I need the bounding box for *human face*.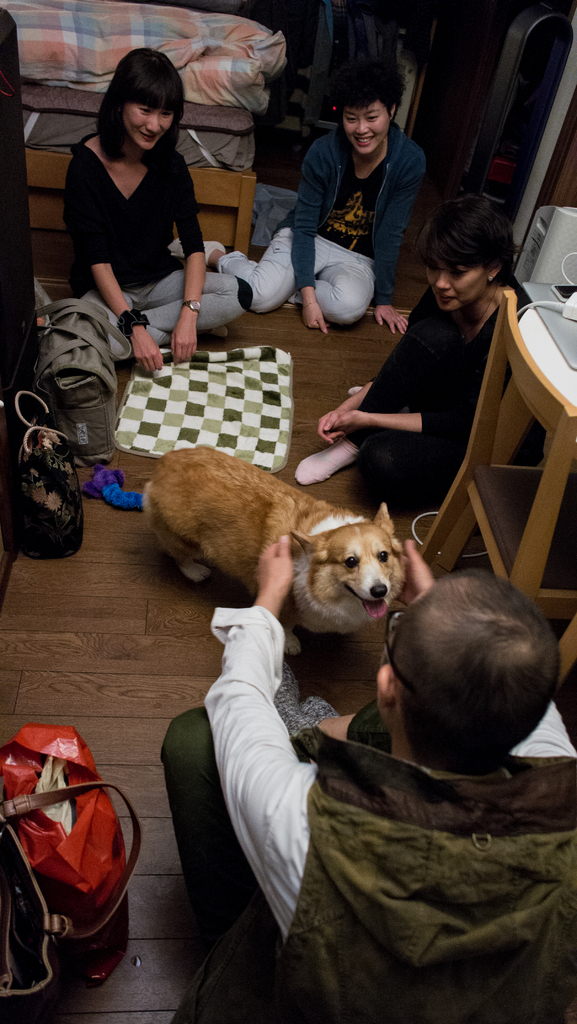
Here it is: locate(375, 568, 573, 731).
